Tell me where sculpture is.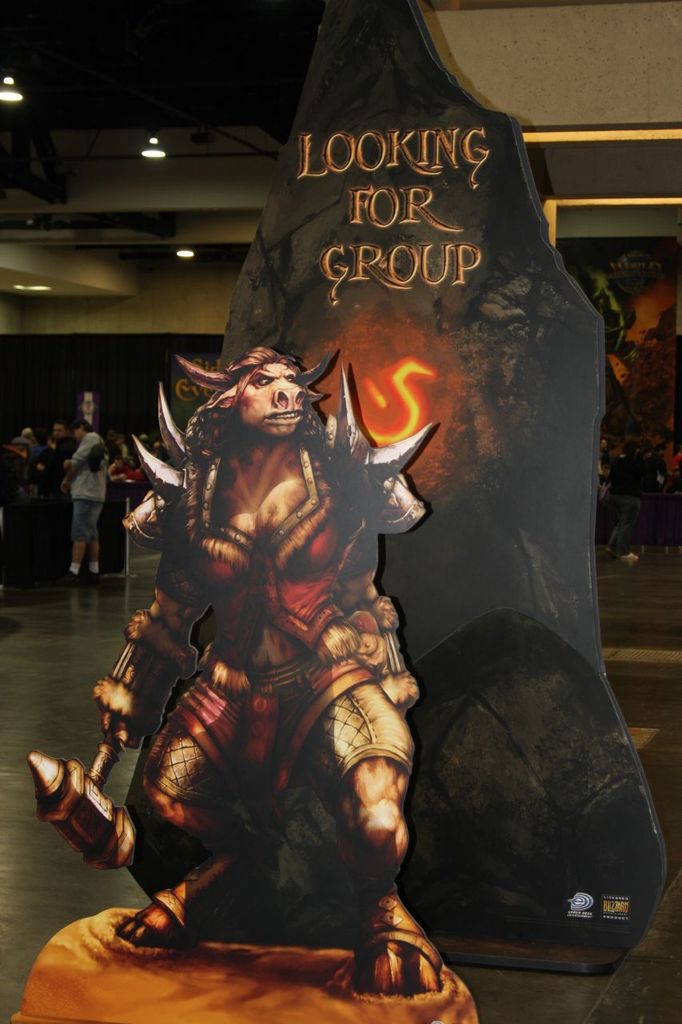
sculpture is at box(23, 339, 442, 1002).
